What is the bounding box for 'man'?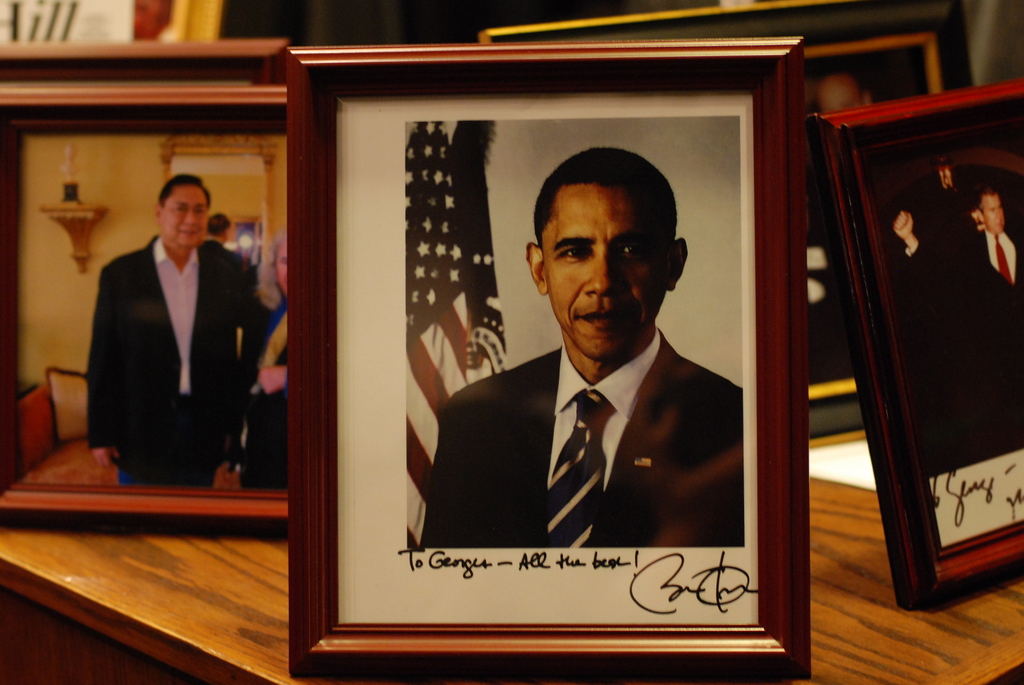
<region>396, 173, 756, 595</region>.
